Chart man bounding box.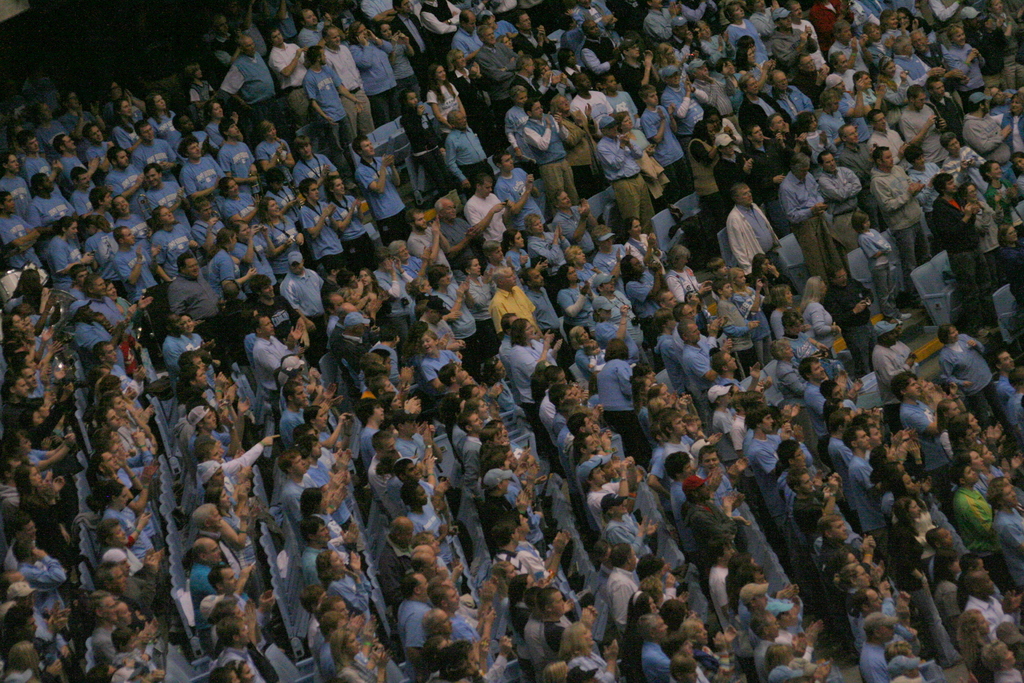
Charted: [left=604, top=543, right=637, bottom=625].
